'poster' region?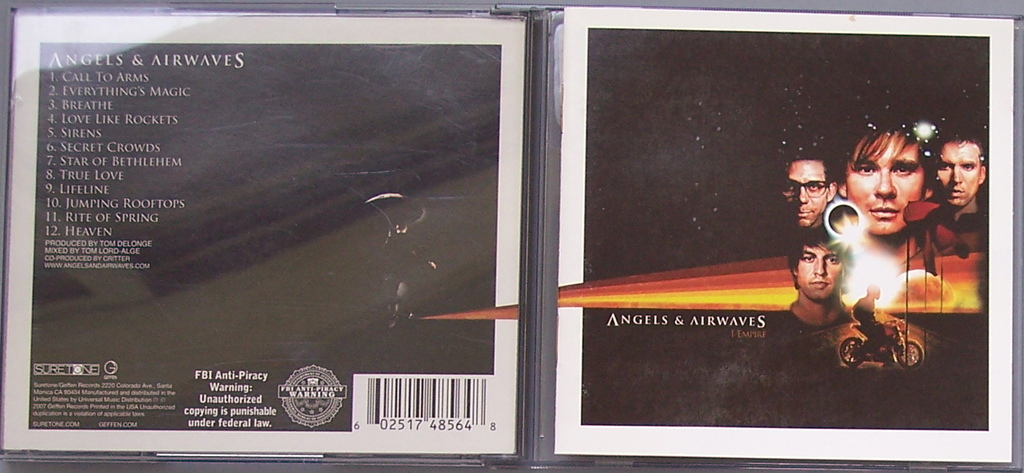
bbox=[561, 10, 1021, 466]
